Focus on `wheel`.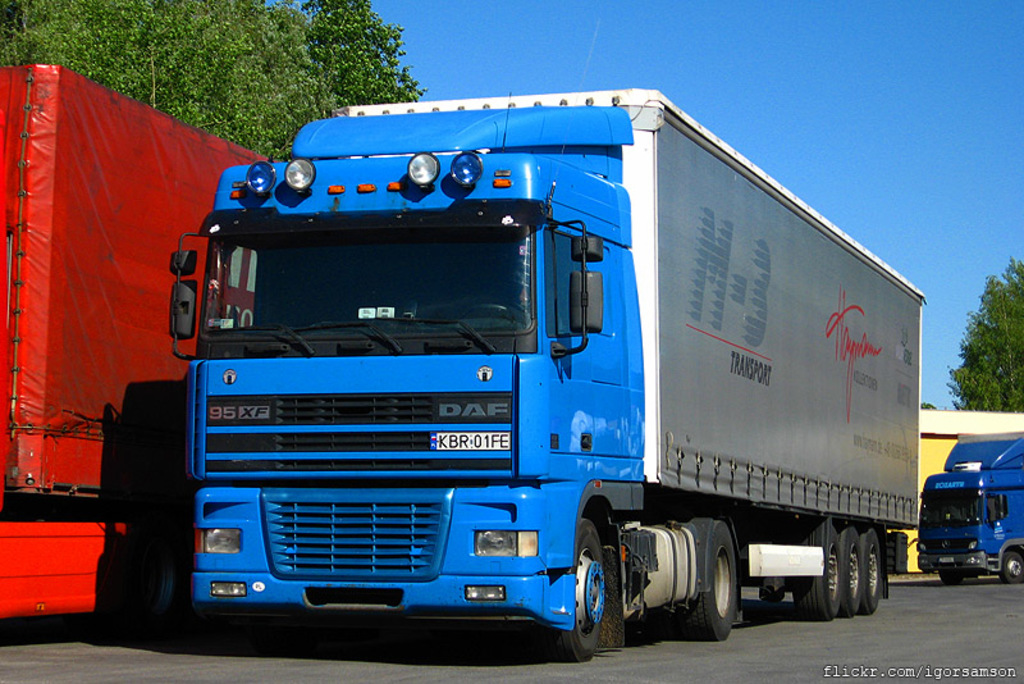
Focused at [x1=942, y1=573, x2=960, y2=585].
